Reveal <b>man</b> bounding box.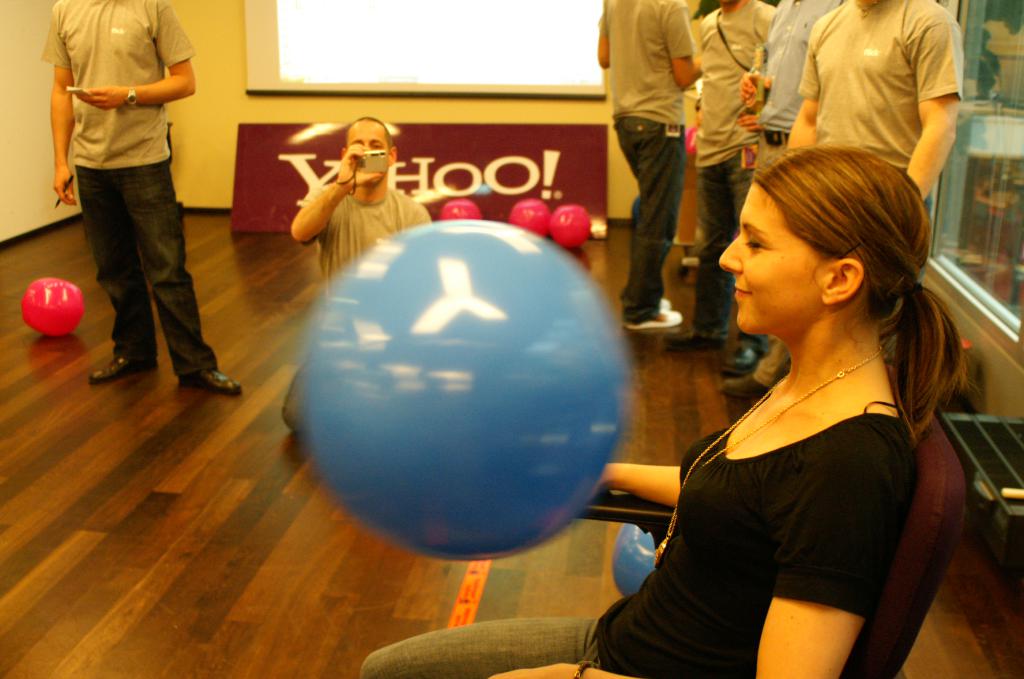
Revealed: 725,0,829,398.
